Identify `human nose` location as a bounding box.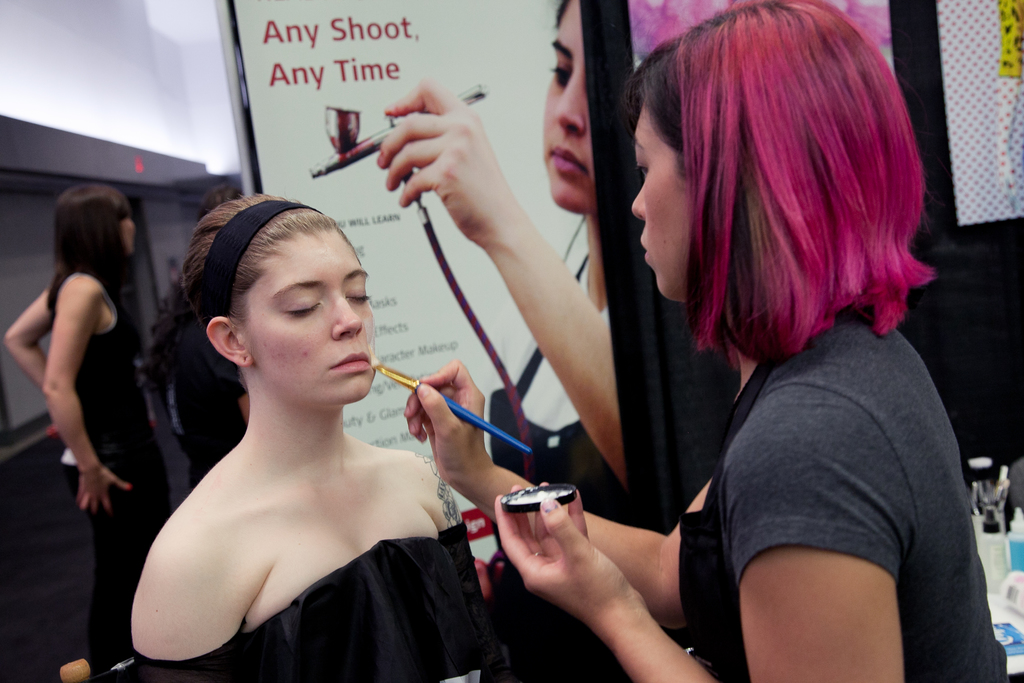
[629, 188, 644, 218].
